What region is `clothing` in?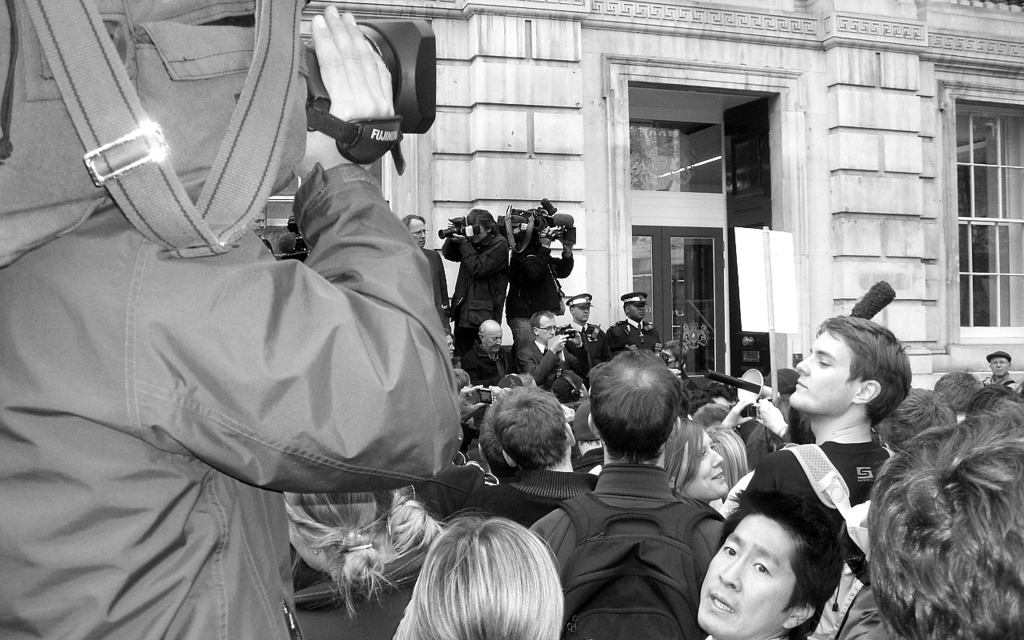
{"x1": 978, "y1": 370, "x2": 1023, "y2": 399}.
